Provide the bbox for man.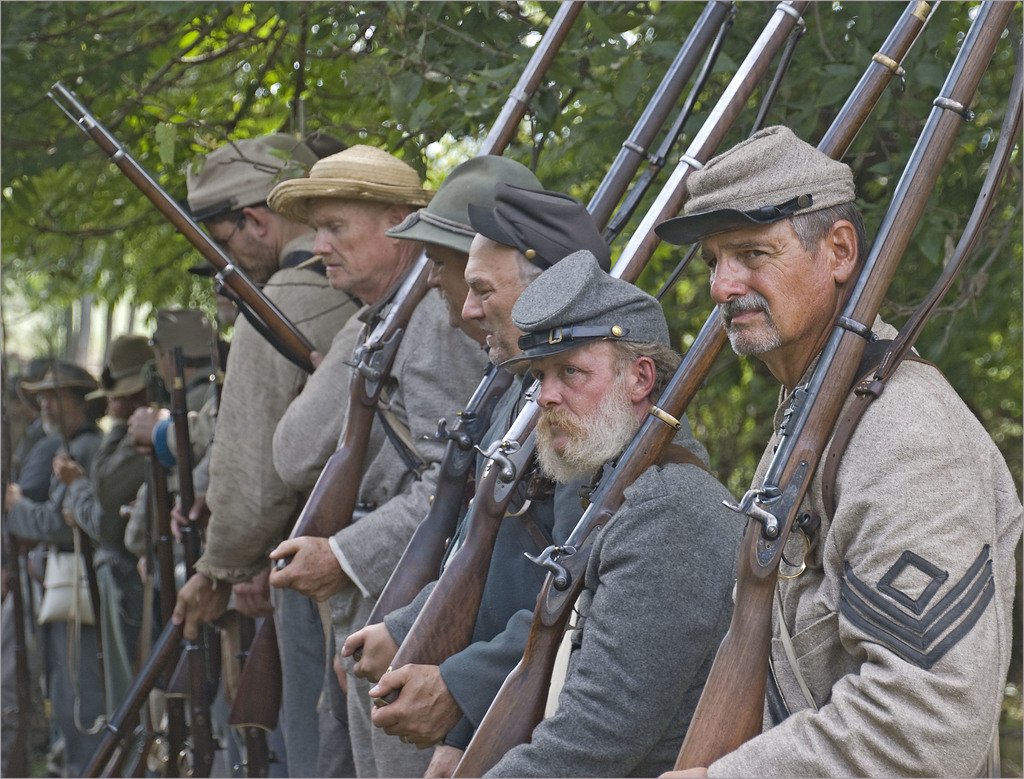
[475,238,746,778].
